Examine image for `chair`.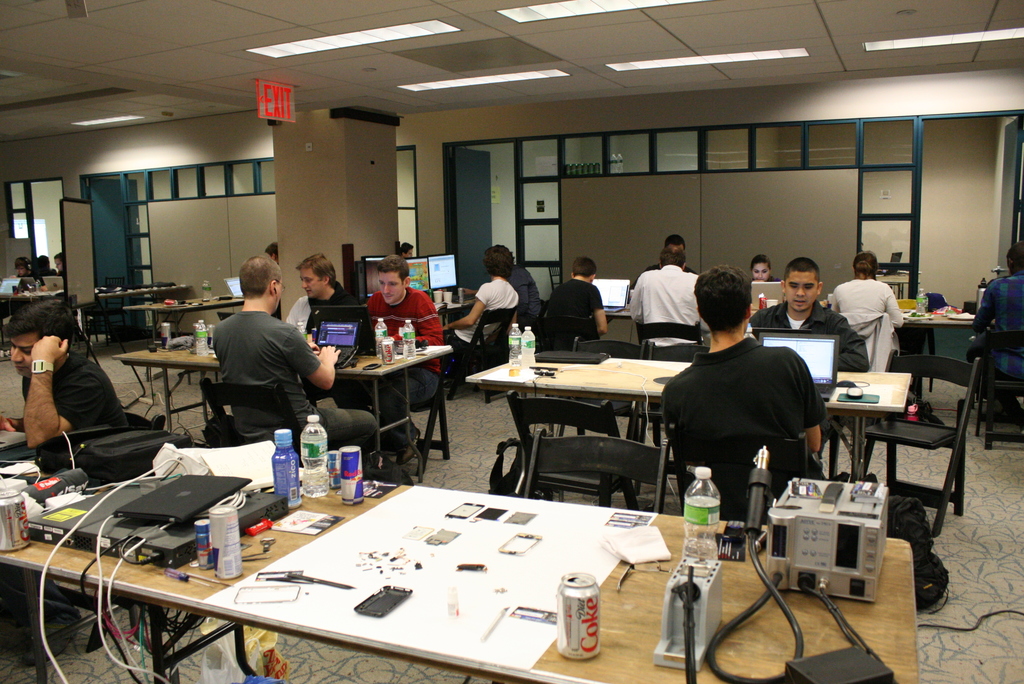
Examination result: 967,331,1023,449.
